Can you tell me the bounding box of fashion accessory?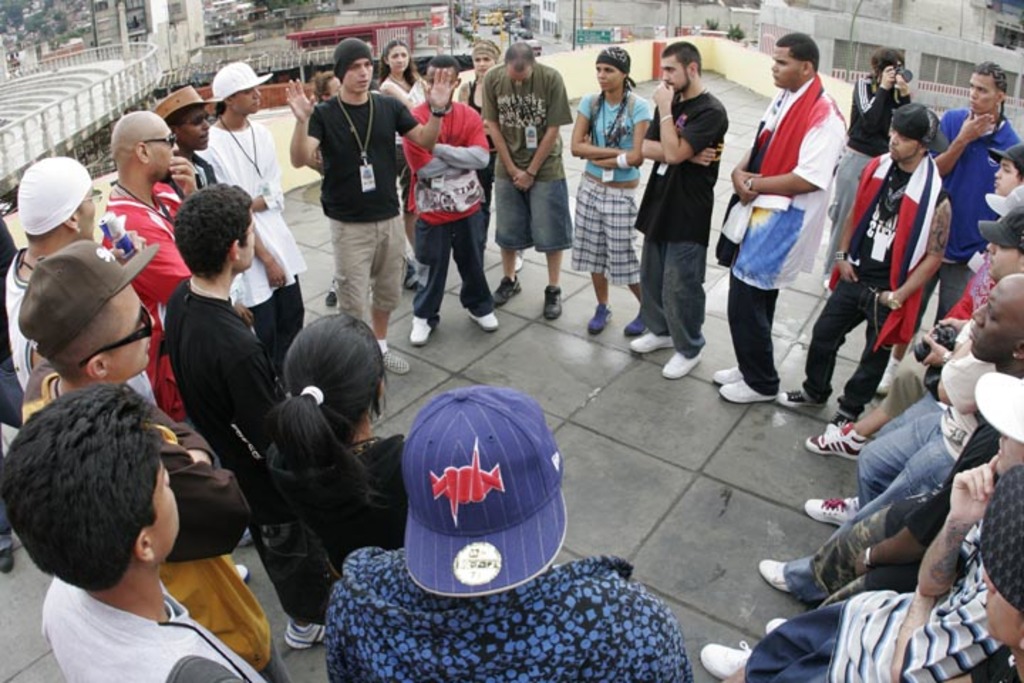
pyautogui.locateOnScreen(798, 492, 855, 528).
